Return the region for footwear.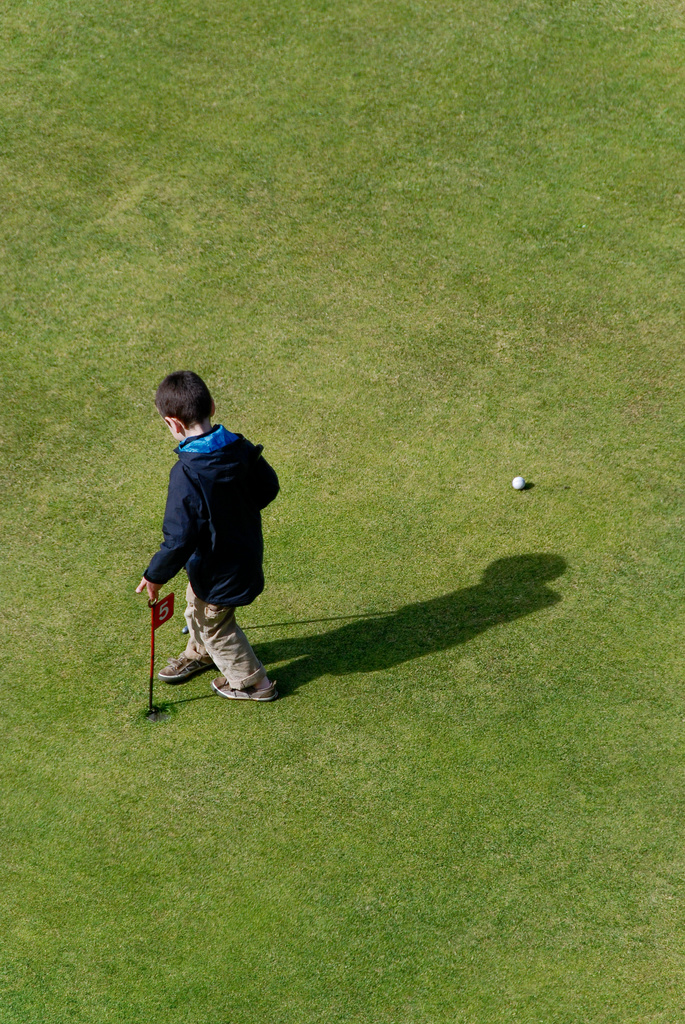
<box>210,673,278,703</box>.
